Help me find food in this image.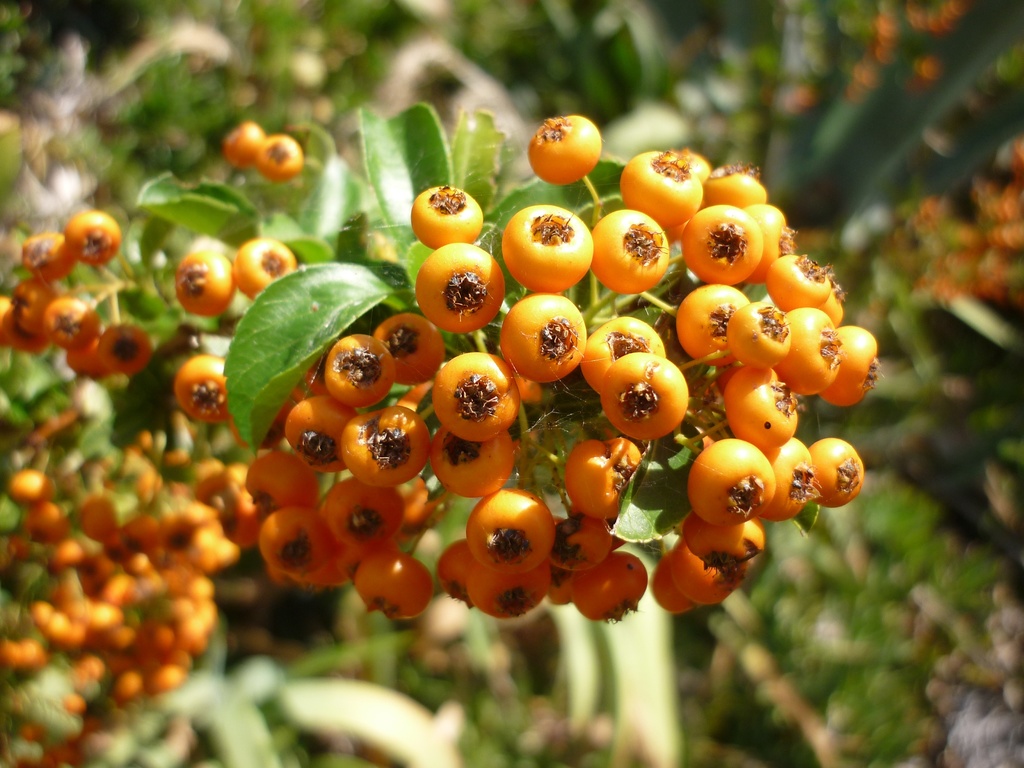
Found it: BBox(173, 246, 237, 316).
